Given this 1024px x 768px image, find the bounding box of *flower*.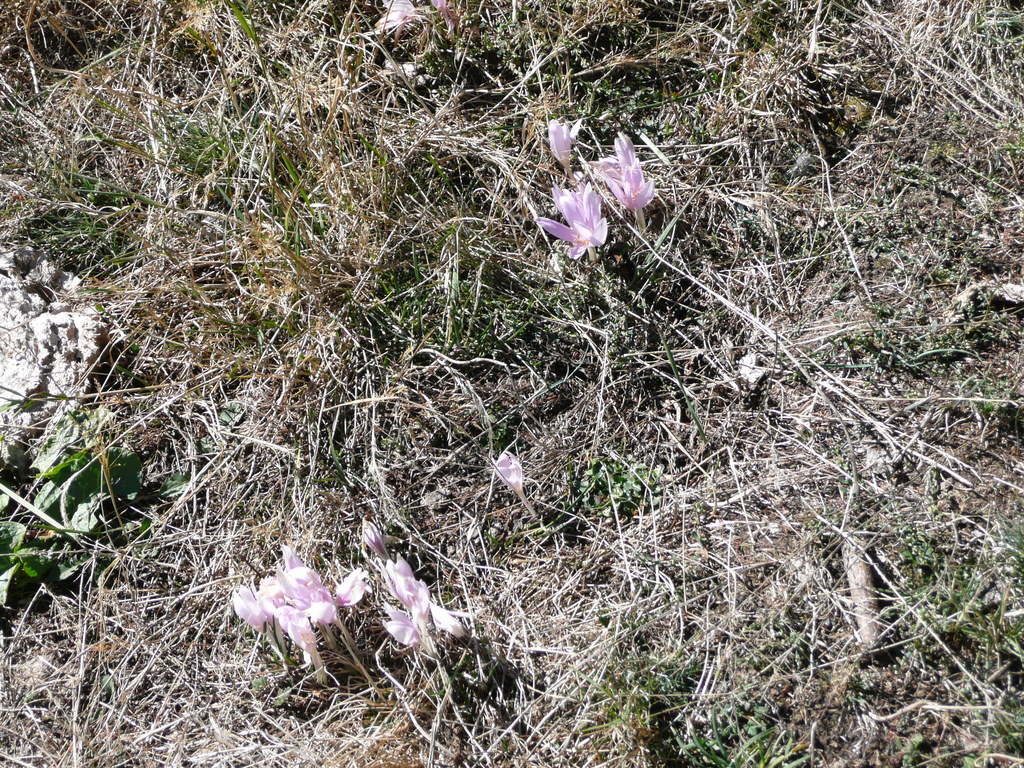
detection(489, 449, 550, 519).
